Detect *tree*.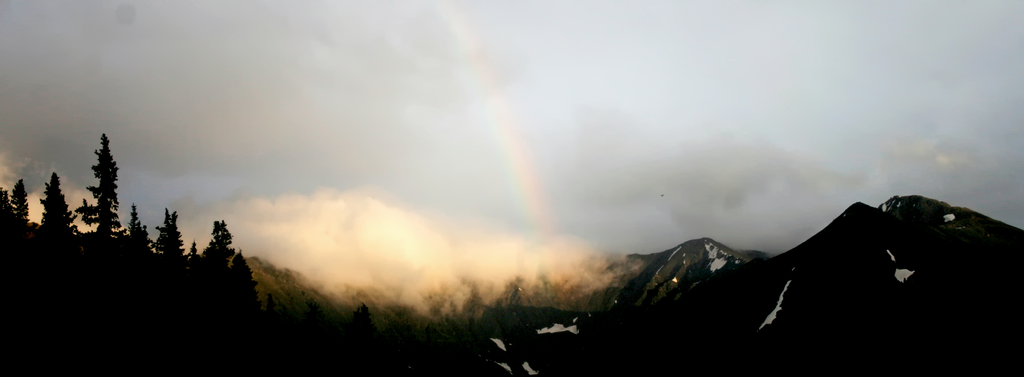
Detected at (x1=200, y1=220, x2=224, y2=280).
